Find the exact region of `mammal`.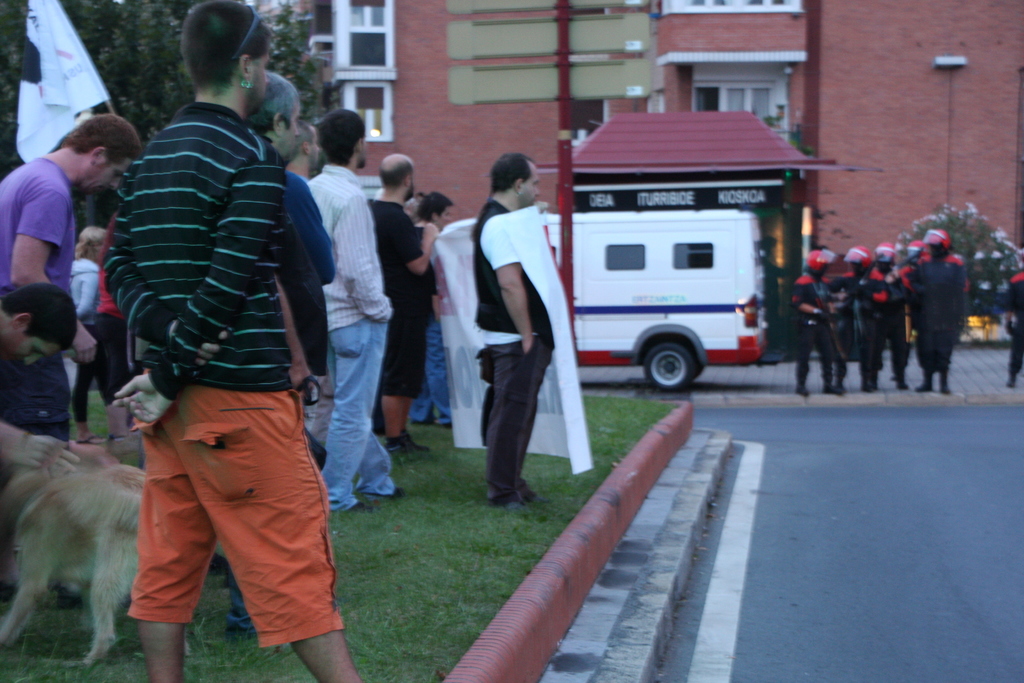
Exact region: region(225, 72, 337, 631).
